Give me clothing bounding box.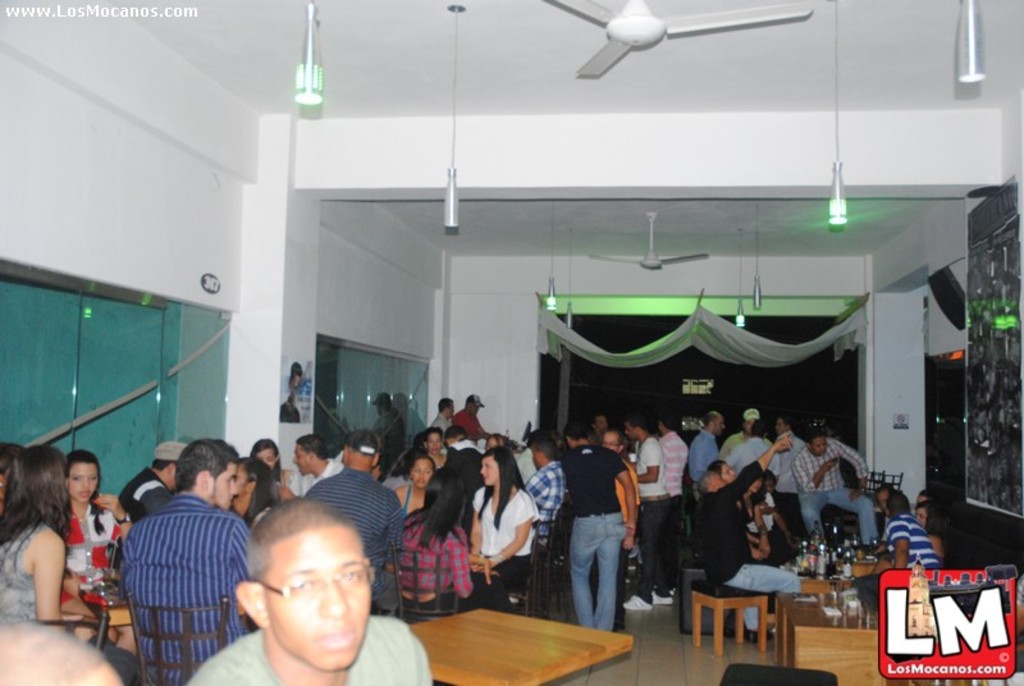
x1=0, y1=518, x2=50, y2=626.
